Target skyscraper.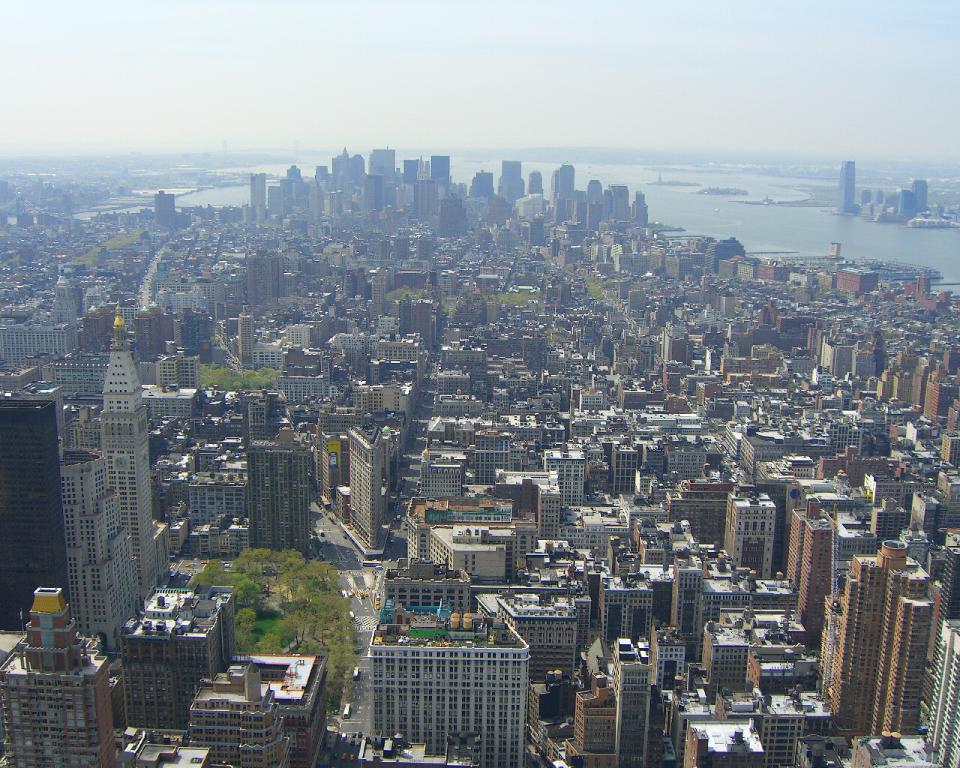
Target region: left=41, top=302, right=155, bottom=640.
